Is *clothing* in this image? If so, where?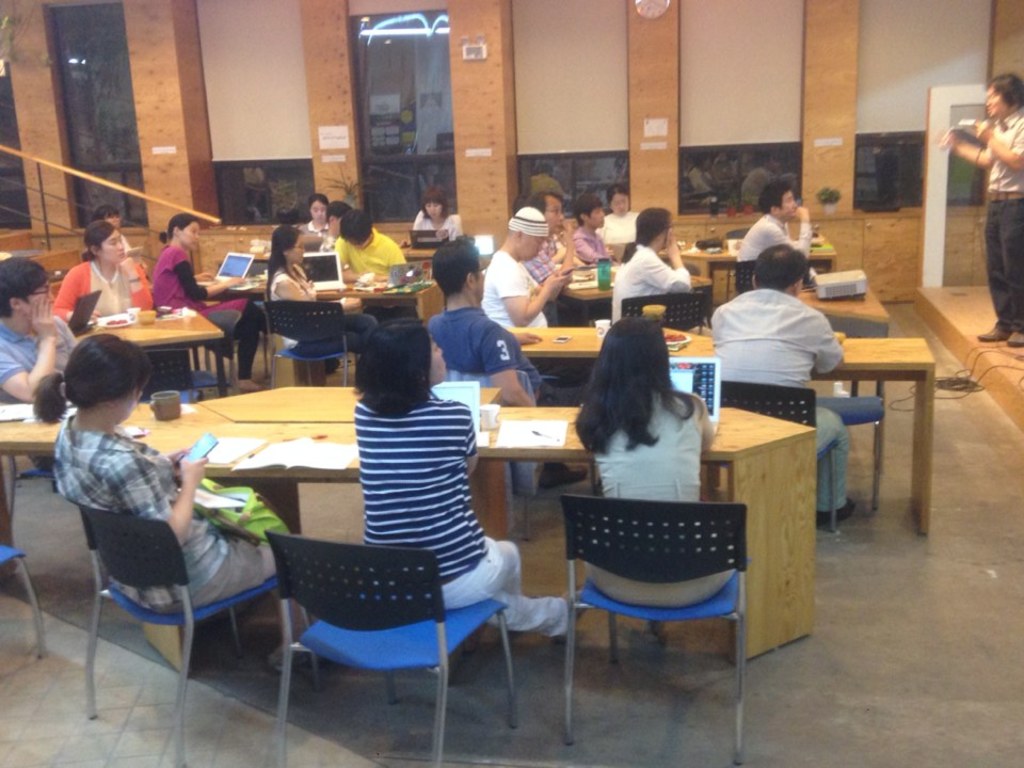
Yes, at (981,106,1023,330).
